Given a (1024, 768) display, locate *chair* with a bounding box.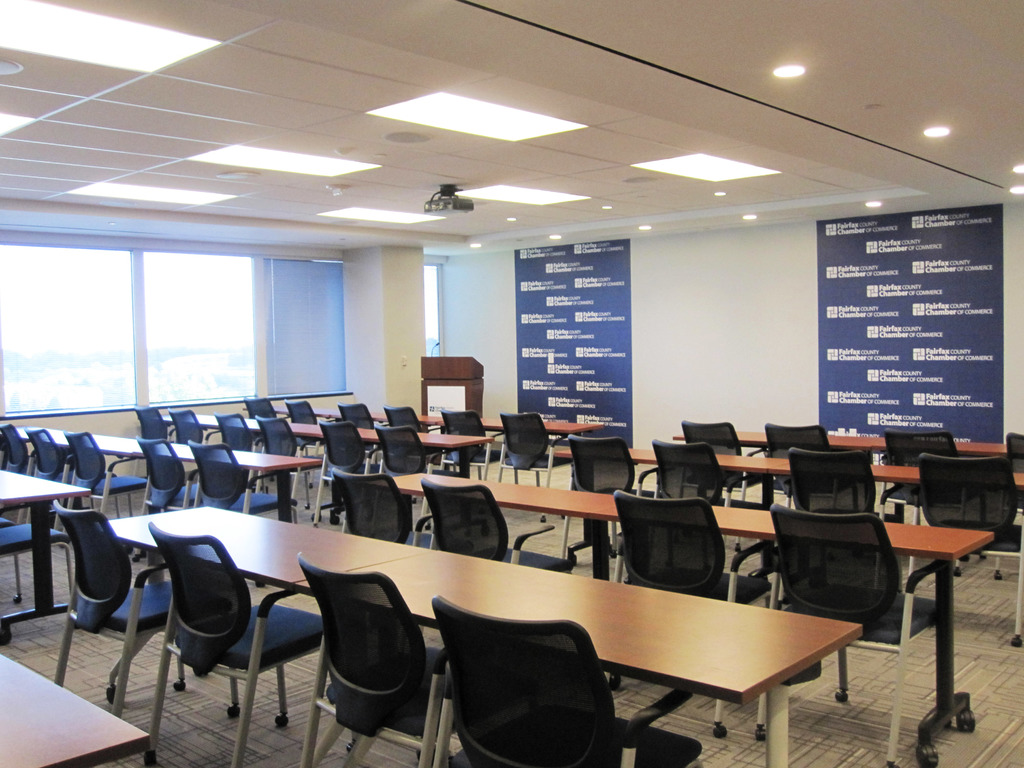
Located: 787,444,916,529.
